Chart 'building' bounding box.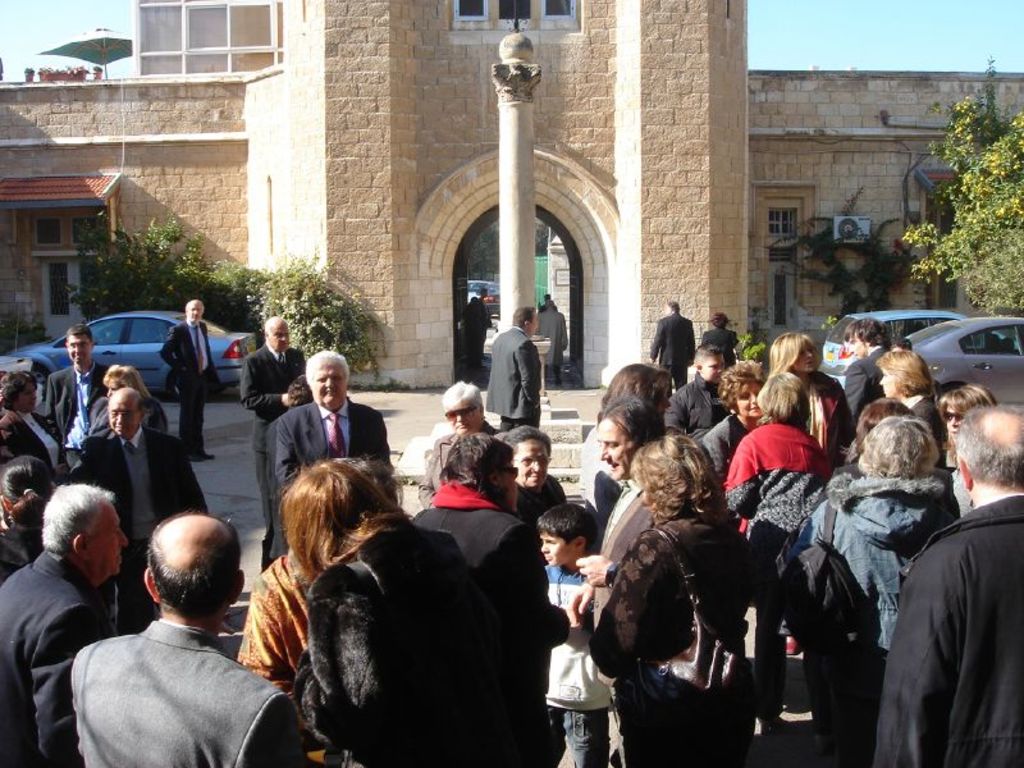
Charted: [left=0, top=0, right=1023, bottom=392].
